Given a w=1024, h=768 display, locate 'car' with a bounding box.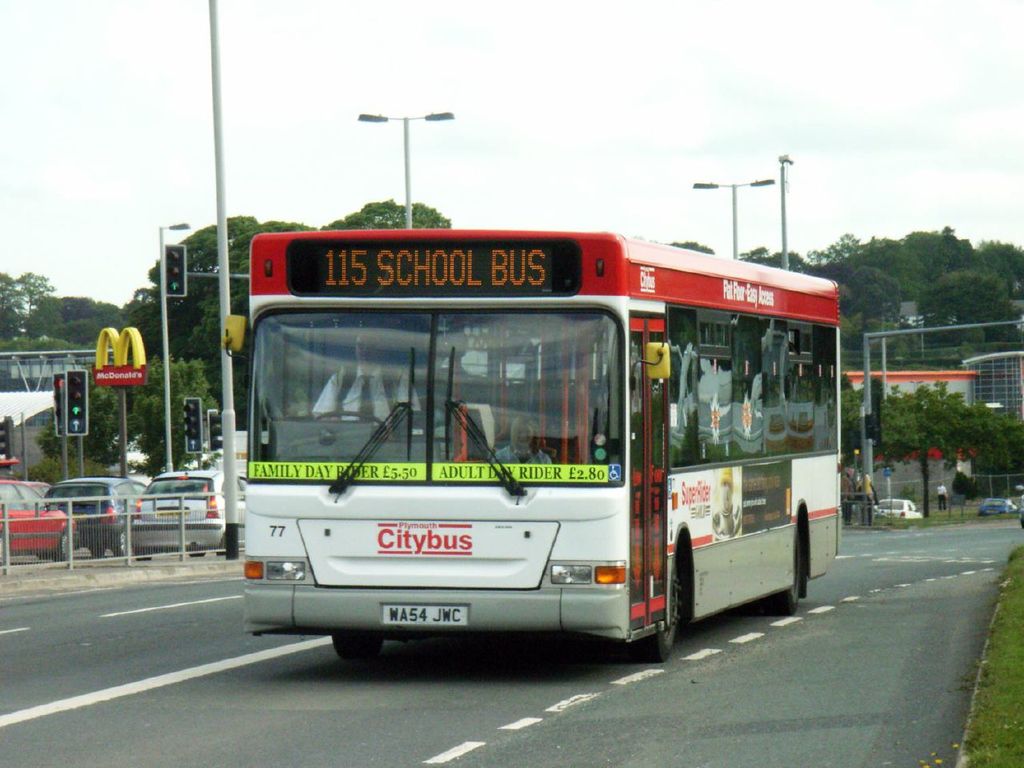
Located: 123 463 244 552.
